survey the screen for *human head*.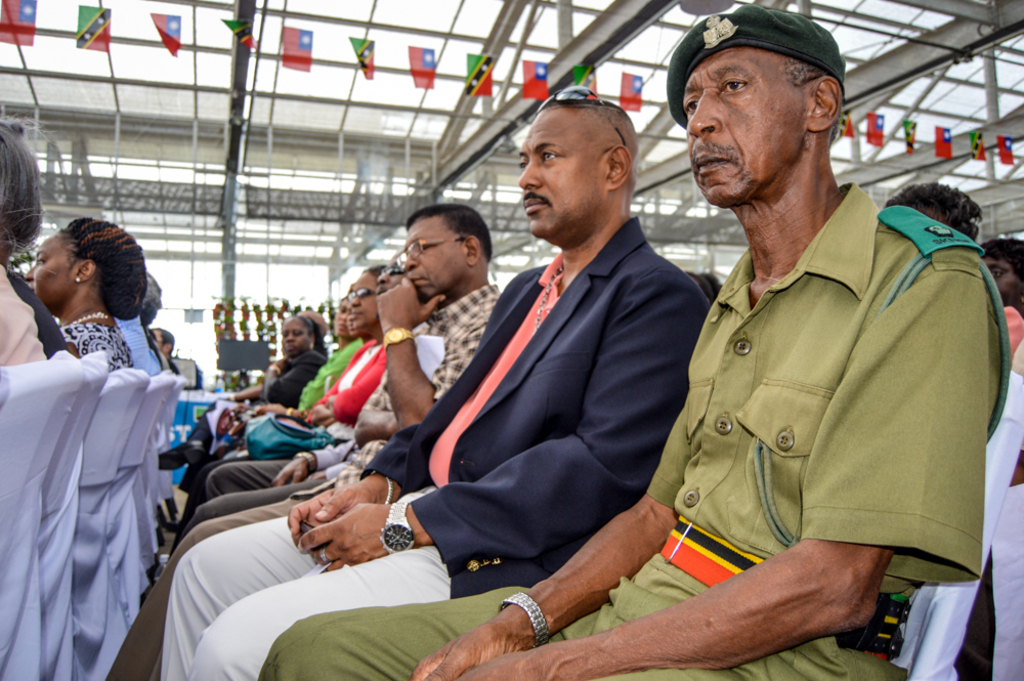
Survey found: x1=331 y1=295 x2=347 y2=341.
